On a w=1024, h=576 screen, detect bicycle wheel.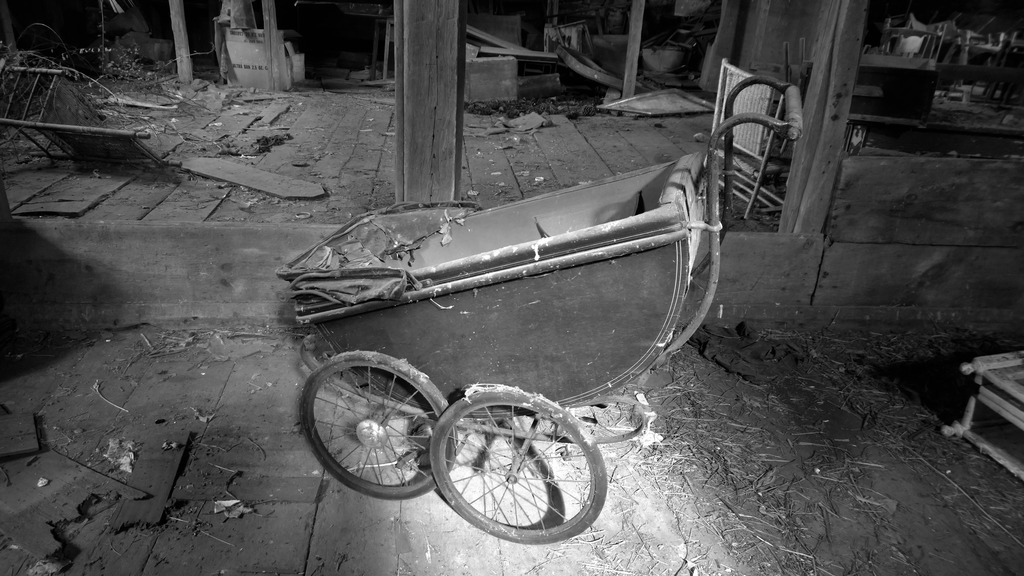
307:351:453:492.
